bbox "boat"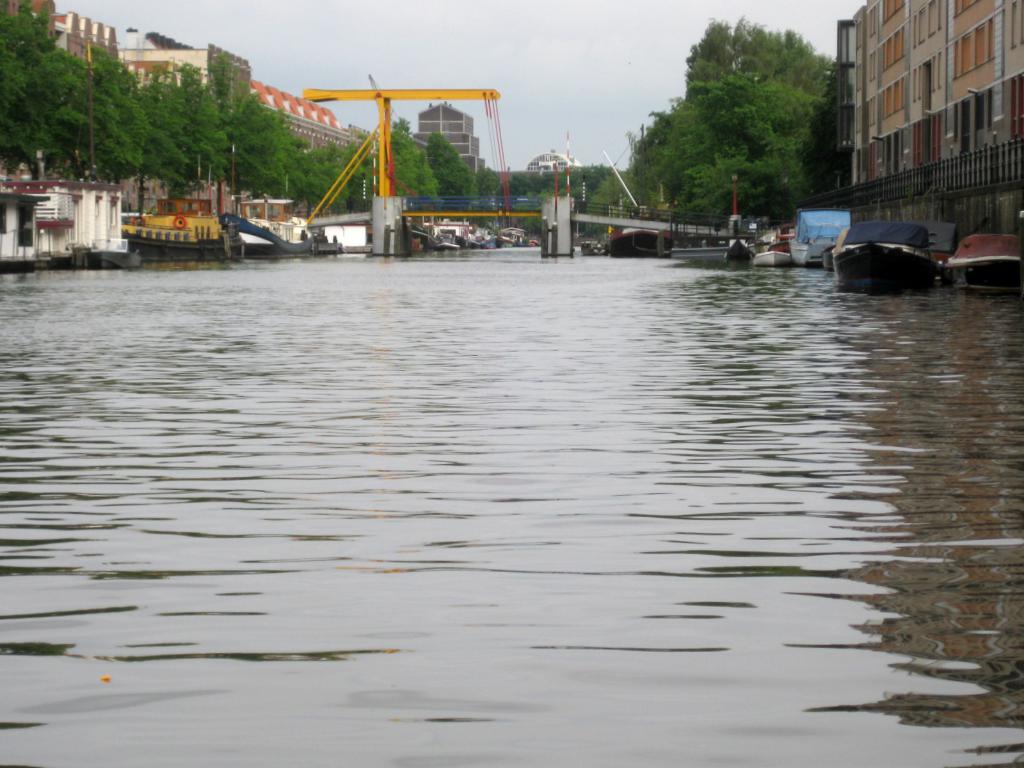
rect(723, 238, 752, 258)
